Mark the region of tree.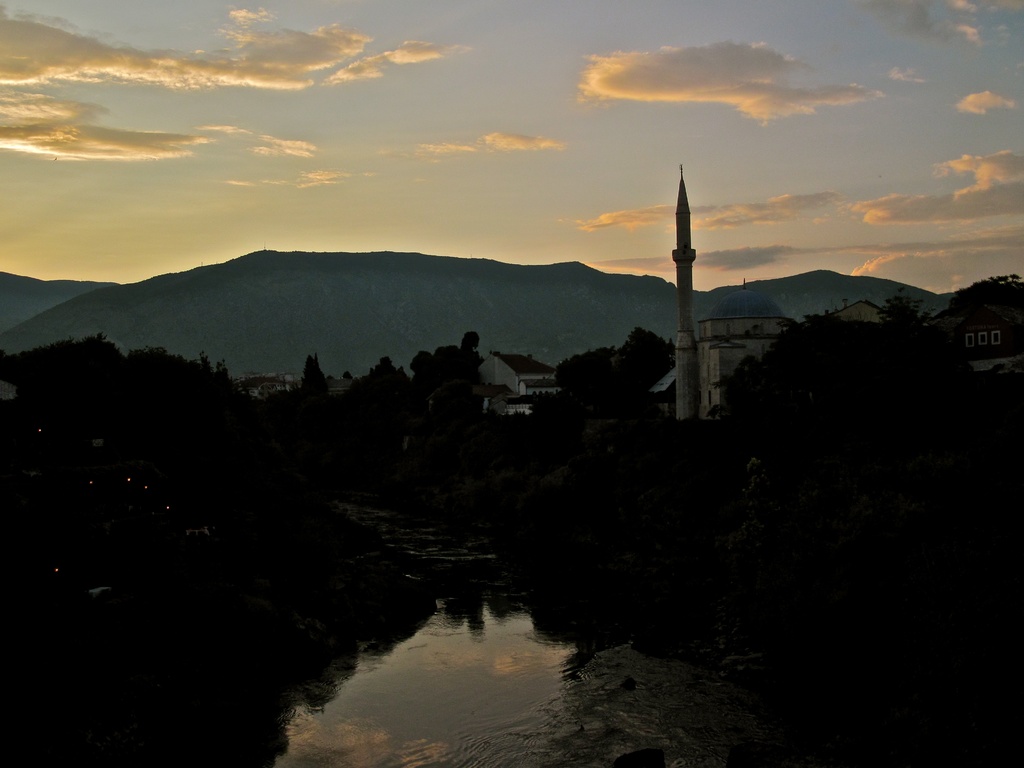
Region: left=872, top=283, right=922, bottom=329.
